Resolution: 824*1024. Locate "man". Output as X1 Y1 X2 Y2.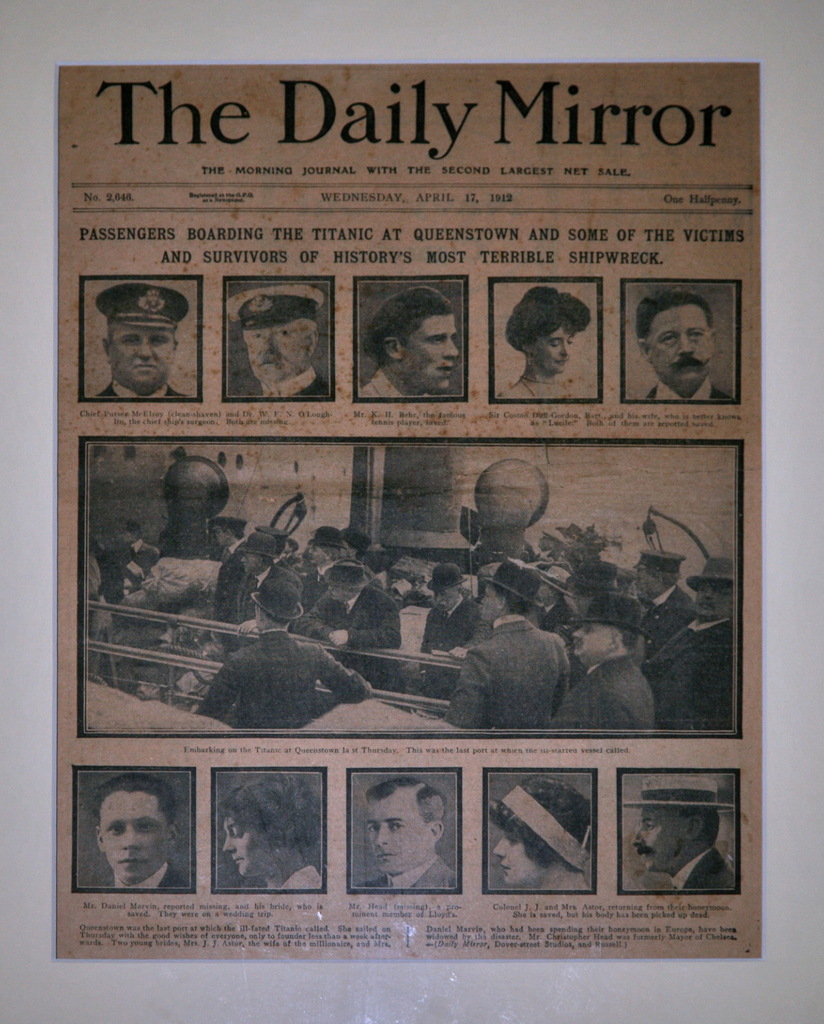
360 285 464 398.
